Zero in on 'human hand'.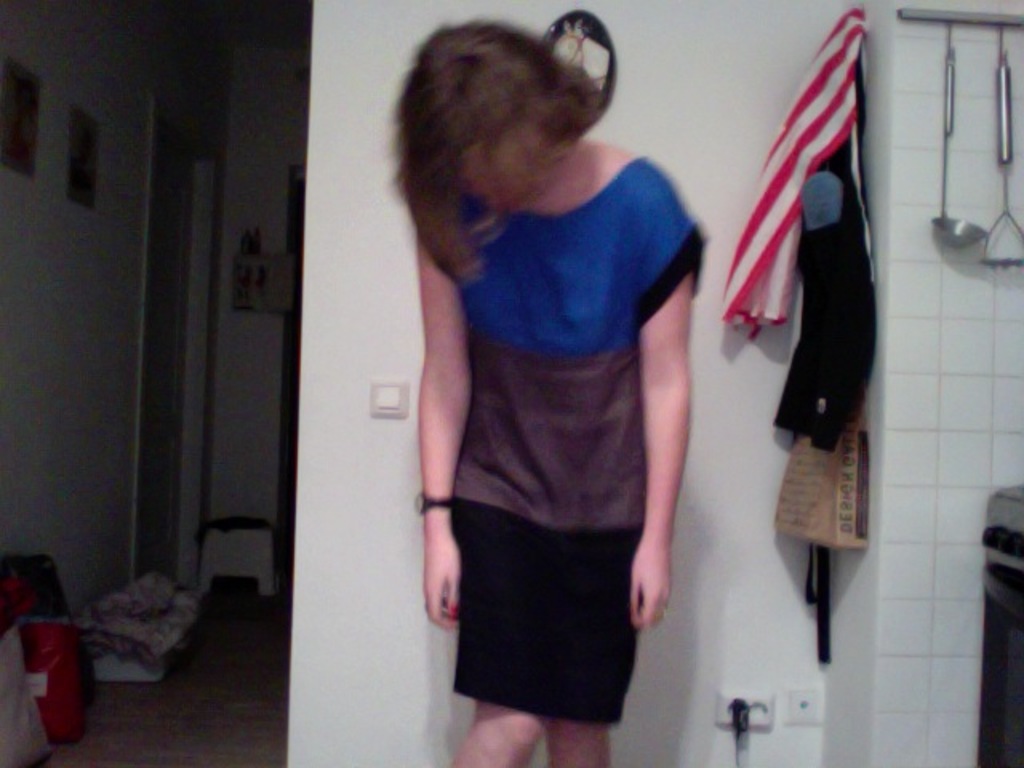
Zeroed in: bbox=[419, 522, 464, 630].
